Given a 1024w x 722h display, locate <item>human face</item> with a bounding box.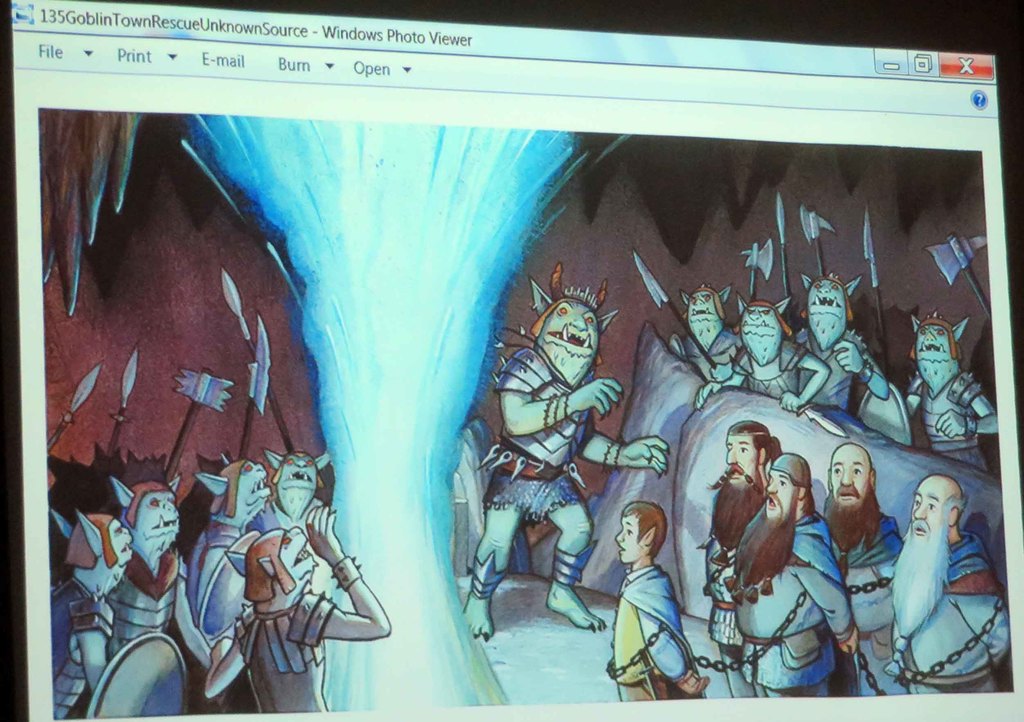
Located: <bbox>618, 513, 650, 564</bbox>.
